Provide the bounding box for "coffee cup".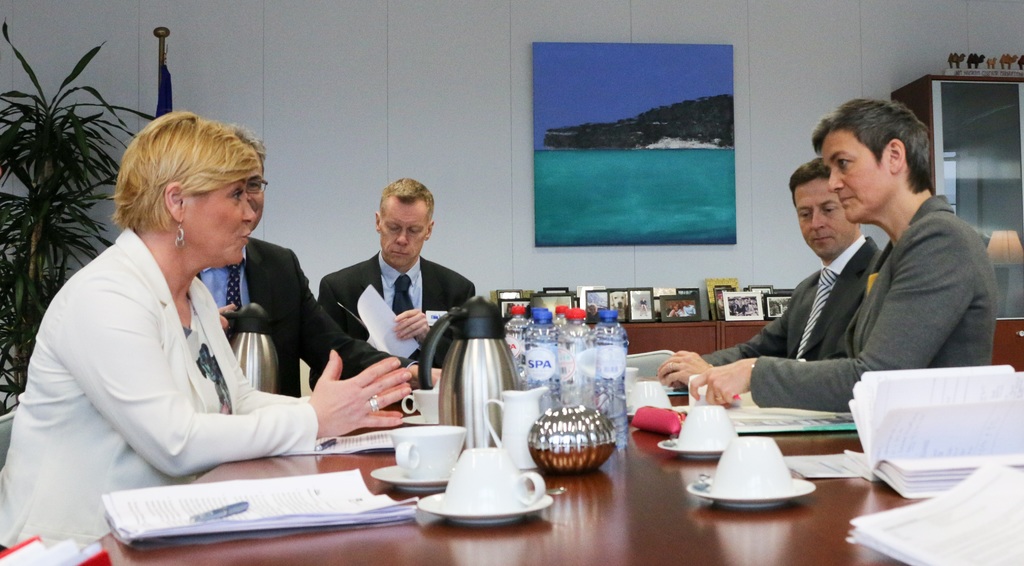
<bbox>400, 383, 440, 420</bbox>.
